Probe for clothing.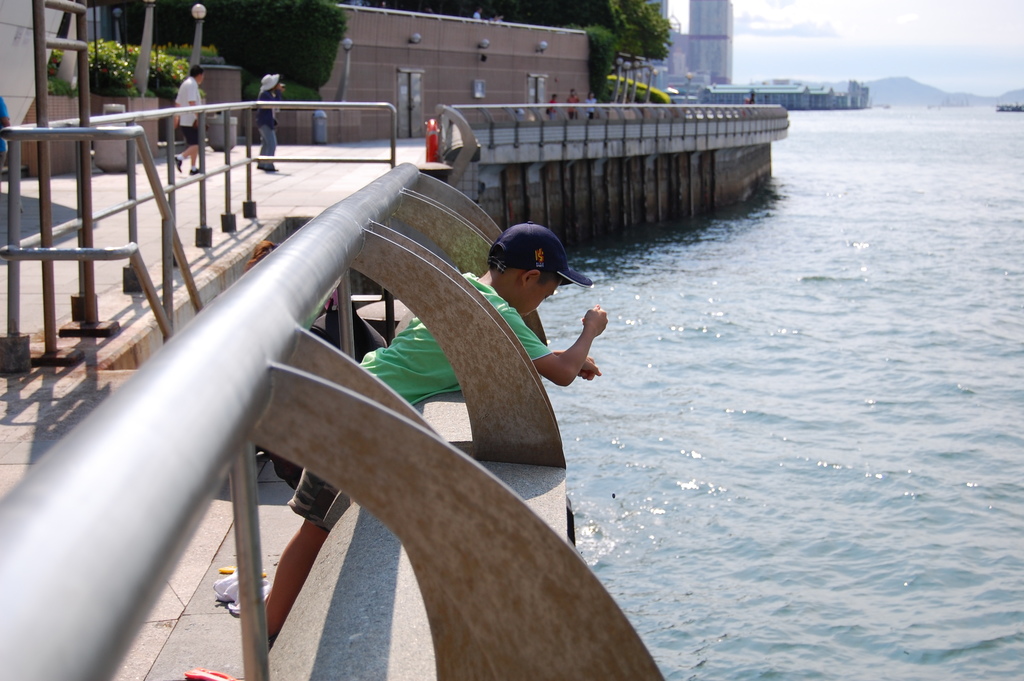
Probe result: [x1=565, y1=93, x2=580, y2=118].
